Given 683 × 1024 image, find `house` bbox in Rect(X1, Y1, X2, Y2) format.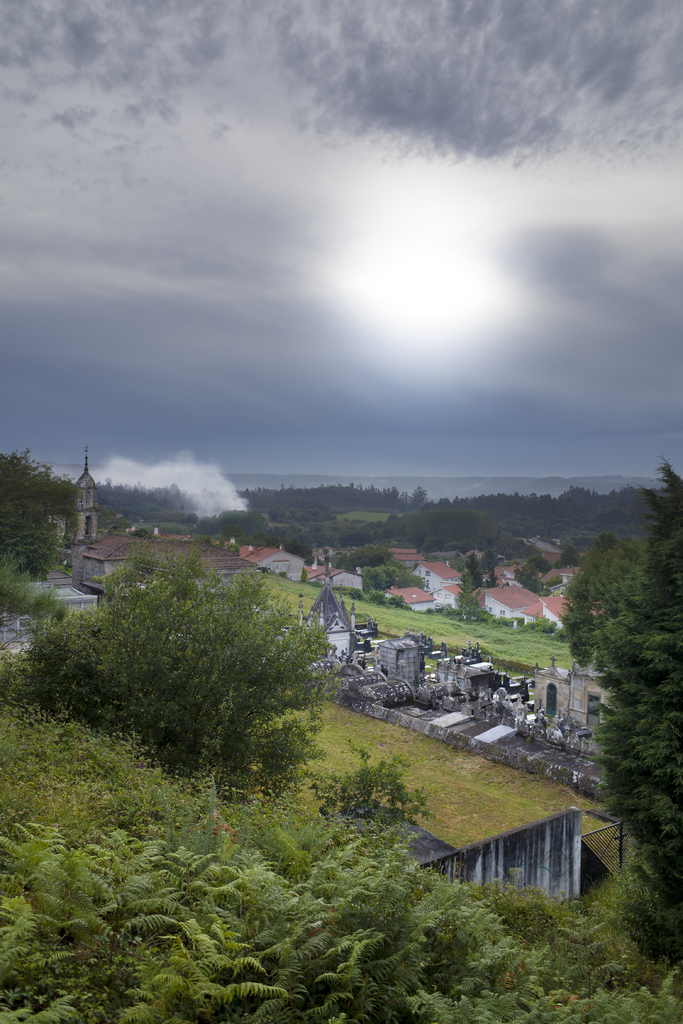
Rect(384, 573, 435, 614).
